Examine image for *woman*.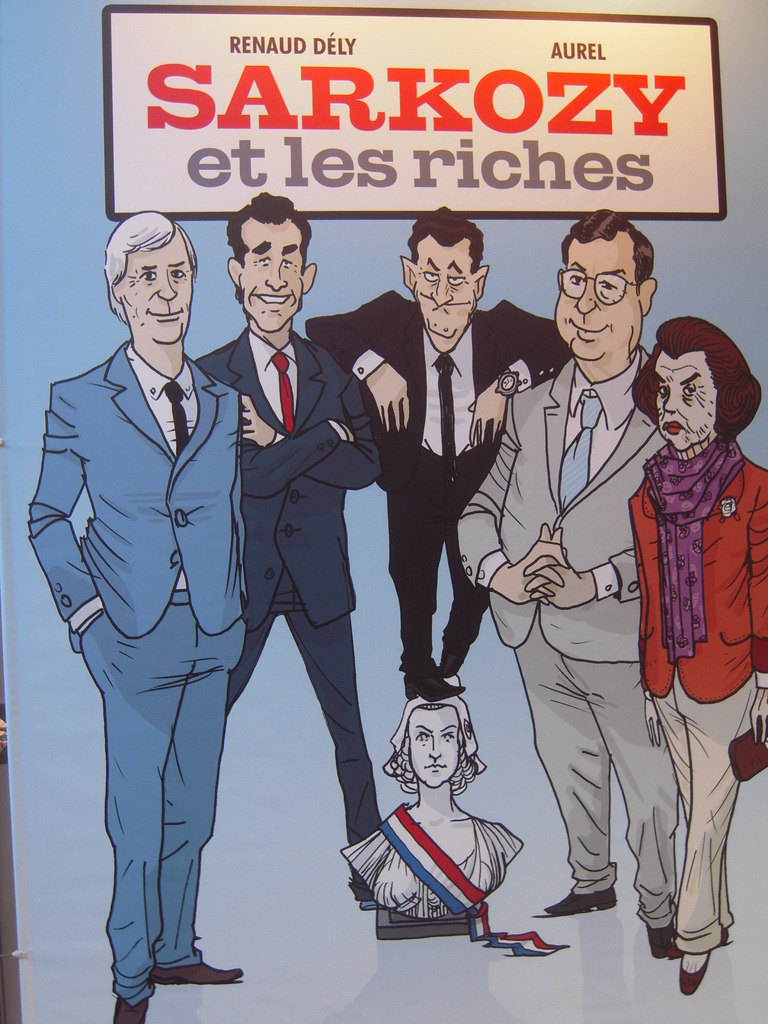
Examination result: bbox=[340, 681, 529, 911].
